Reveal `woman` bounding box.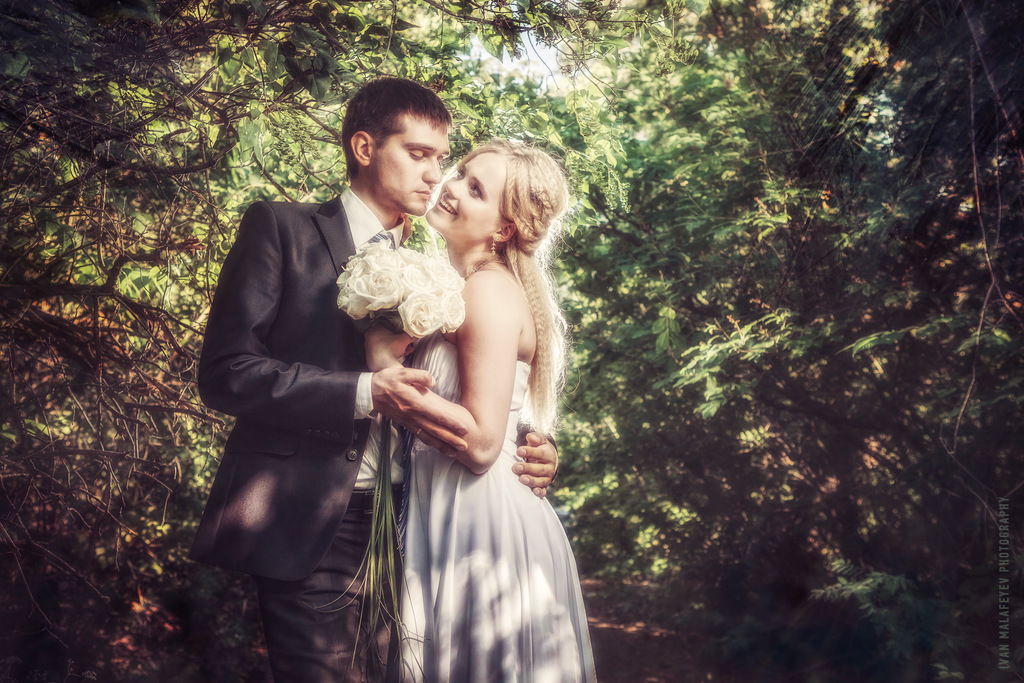
Revealed: BBox(366, 133, 579, 682).
